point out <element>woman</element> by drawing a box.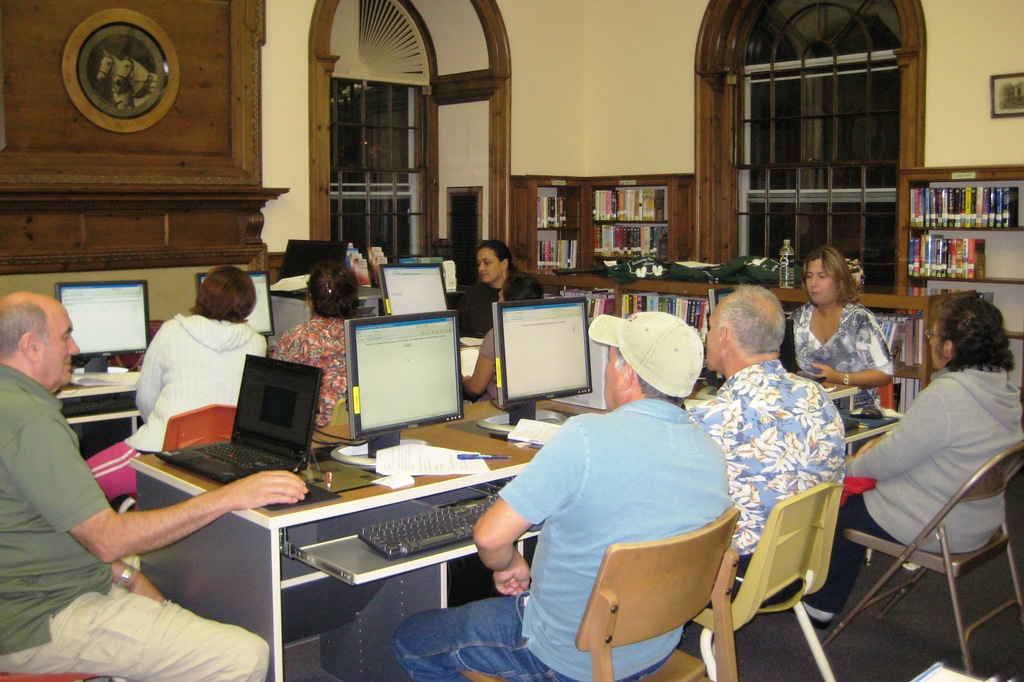
<bbox>271, 258, 372, 424</bbox>.
